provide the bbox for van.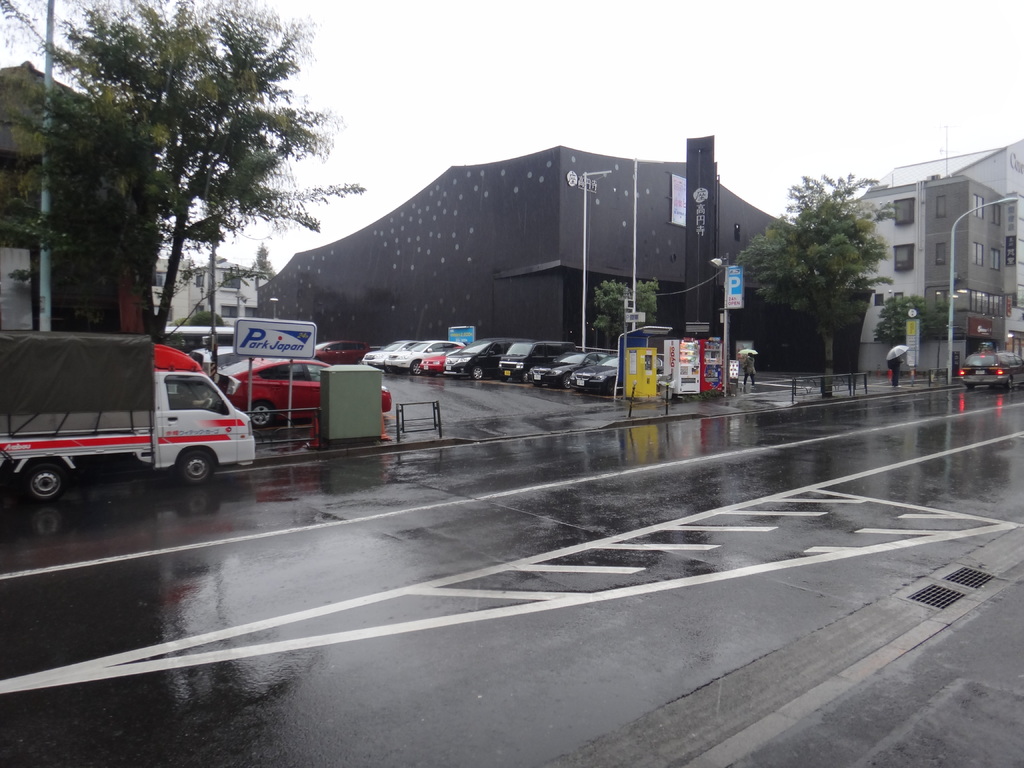
crop(0, 329, 256, 504).
